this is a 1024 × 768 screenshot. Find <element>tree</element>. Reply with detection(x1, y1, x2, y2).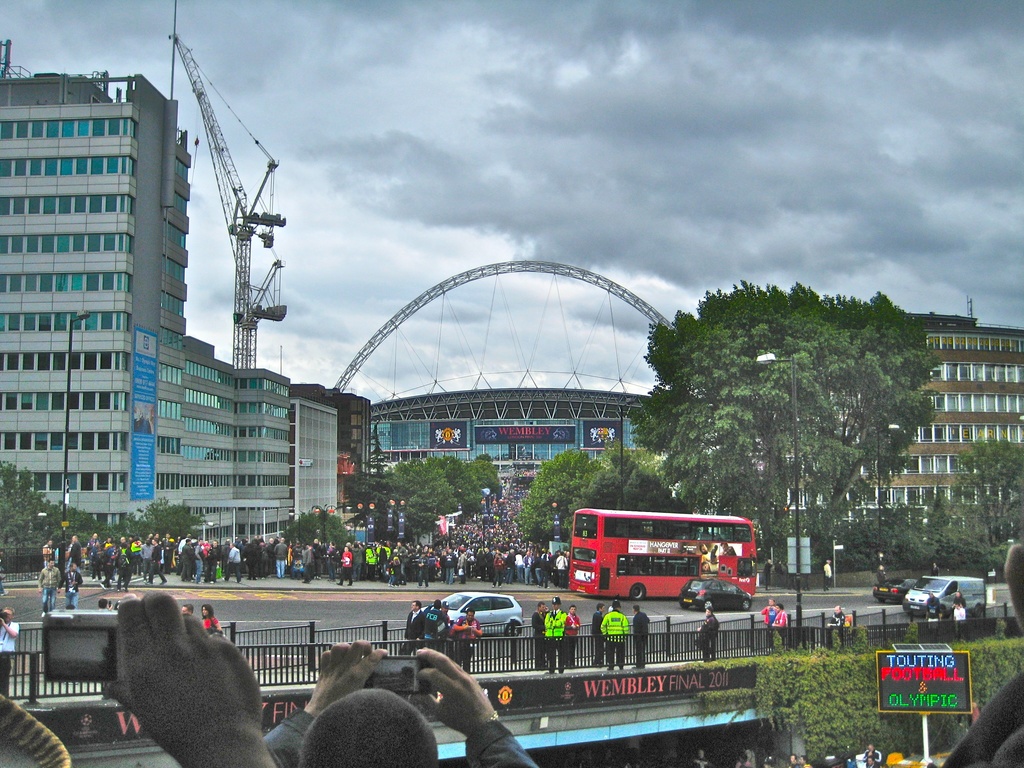
detection(0, 460, 103, 577).
